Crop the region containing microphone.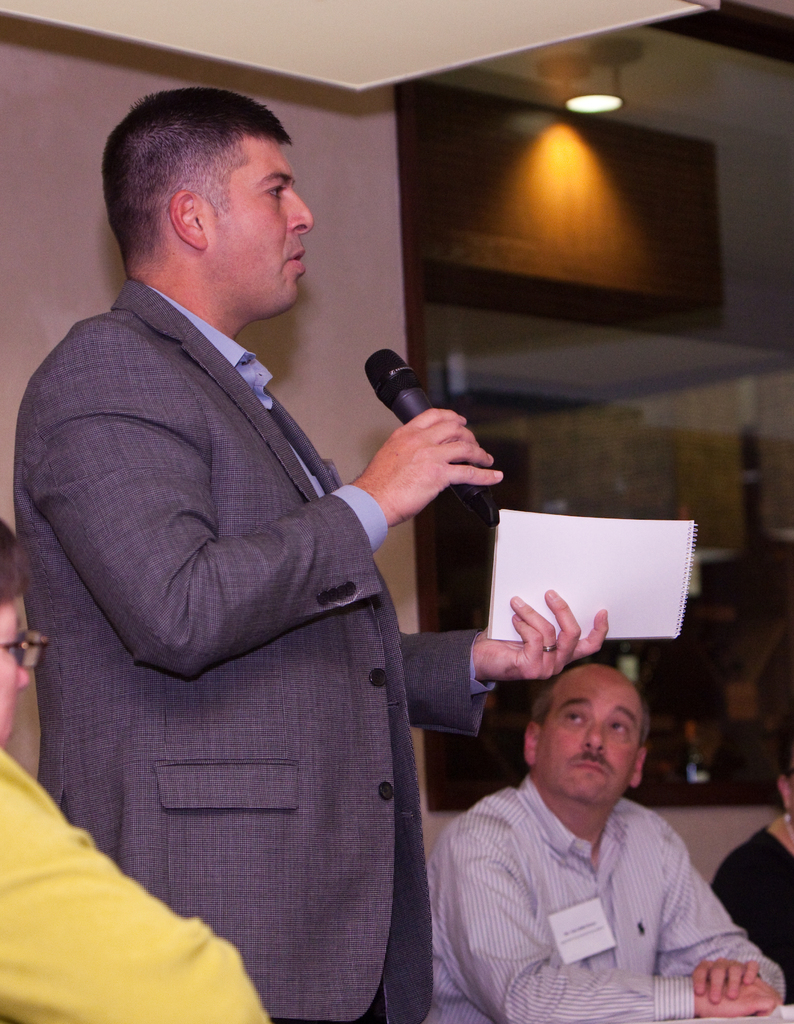
Crop region: [359,340,498,552].
